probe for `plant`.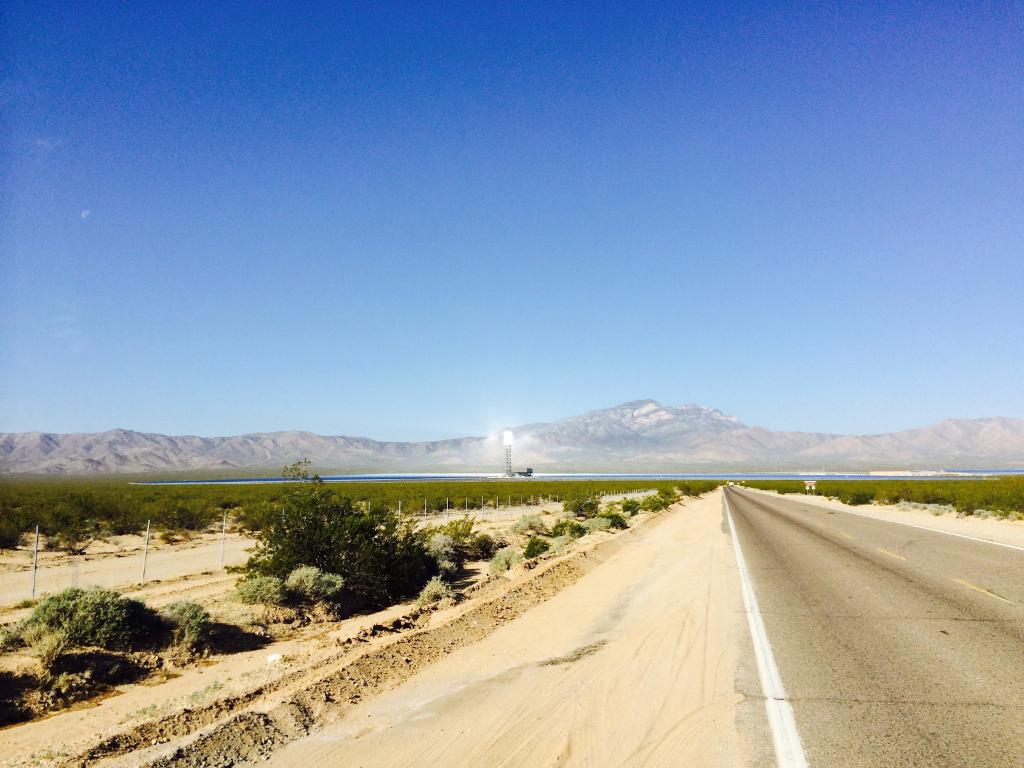
Probe result: bbox=(518, 531, 554, 563).
